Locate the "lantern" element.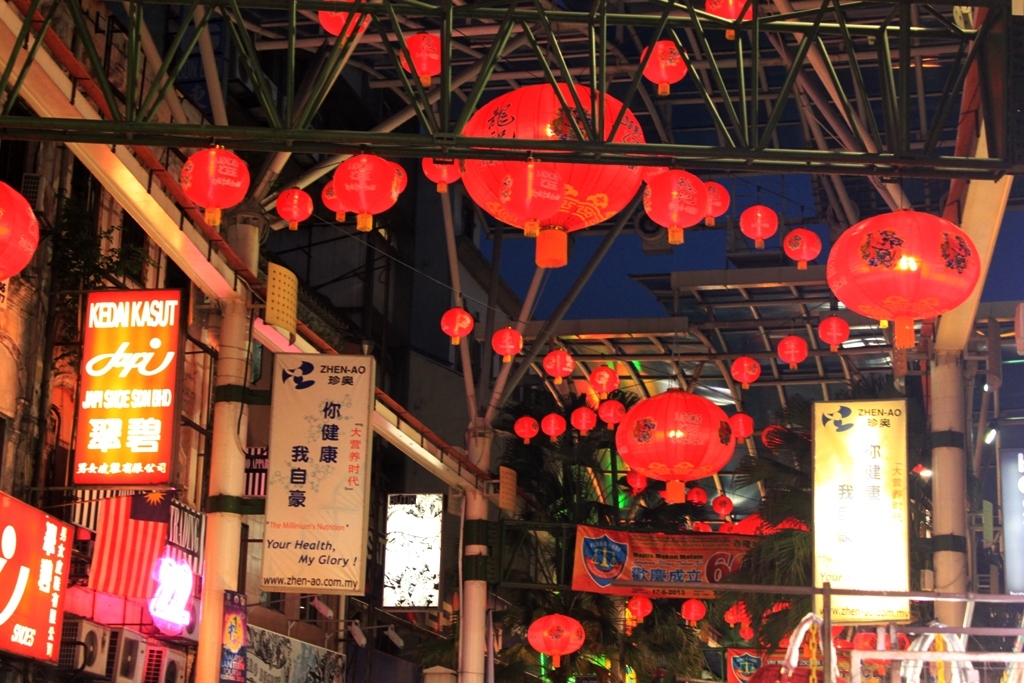
Element bbox: bbox=[644, 167, 712, 243].
